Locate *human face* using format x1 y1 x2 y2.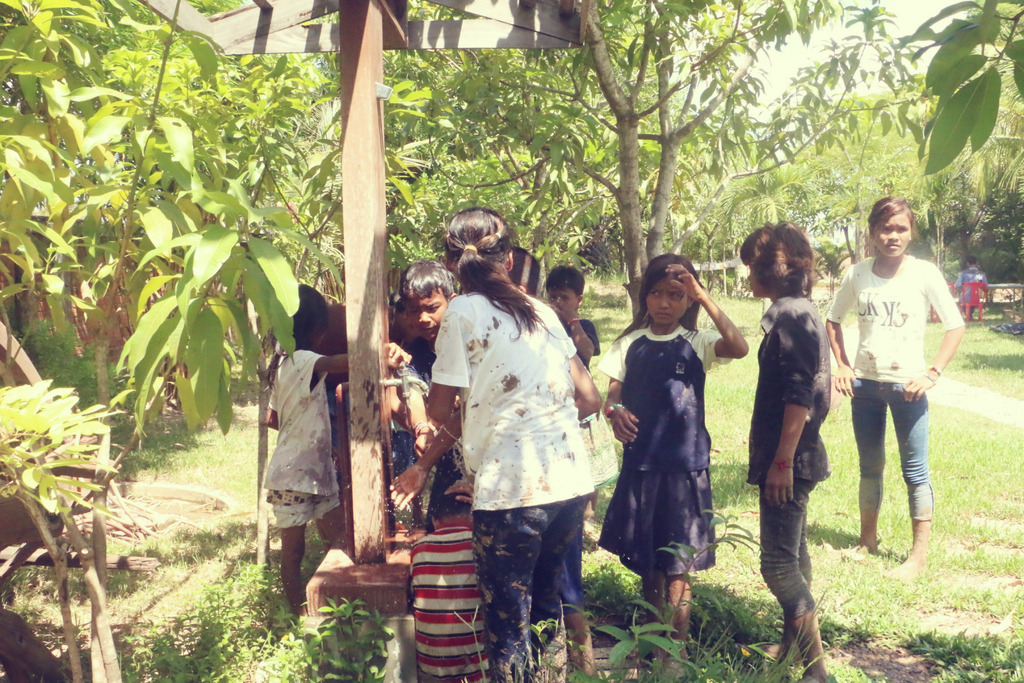
870 214 911 260.
